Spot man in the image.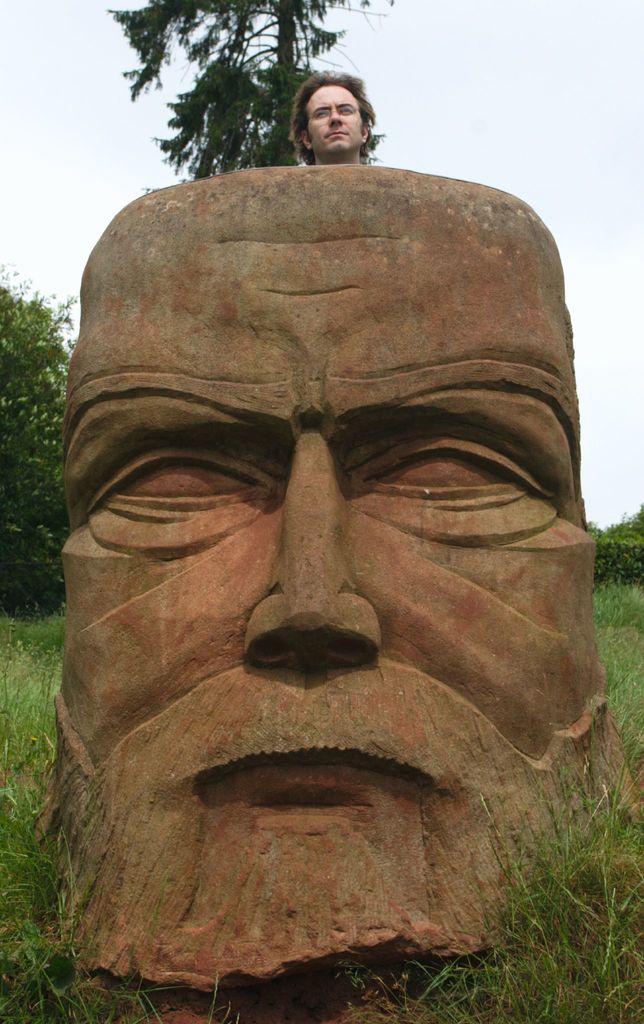
man found at locate(291, 66, 375, 161).
